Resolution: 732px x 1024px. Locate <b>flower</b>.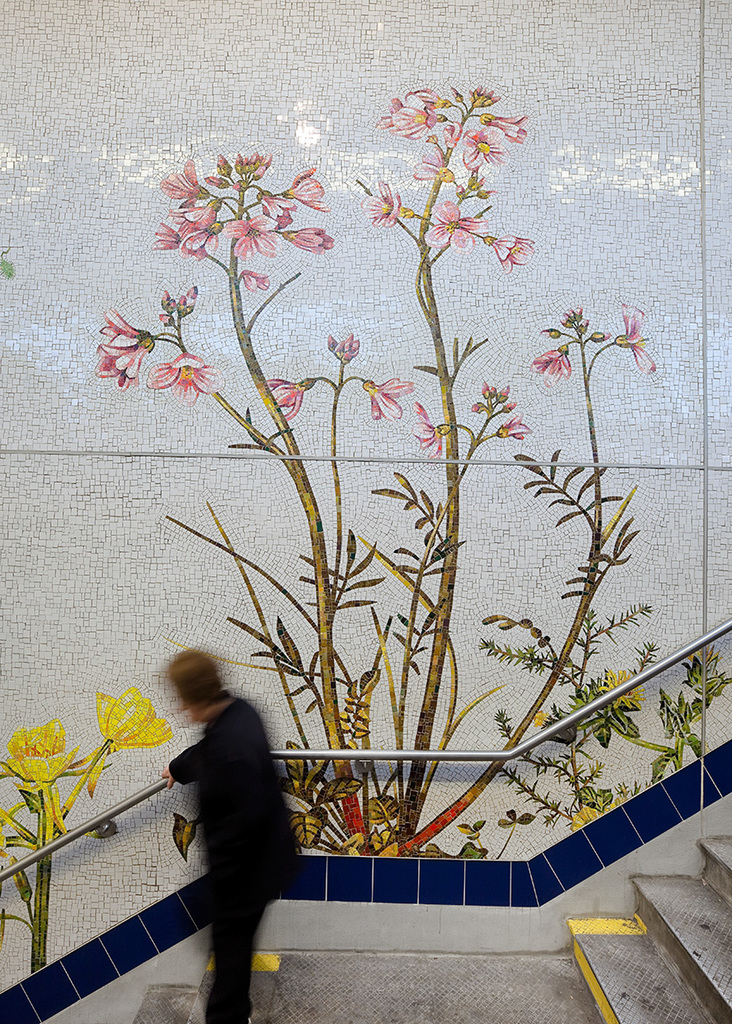
(x1=366, y1=380, x2=412, y2=420).
